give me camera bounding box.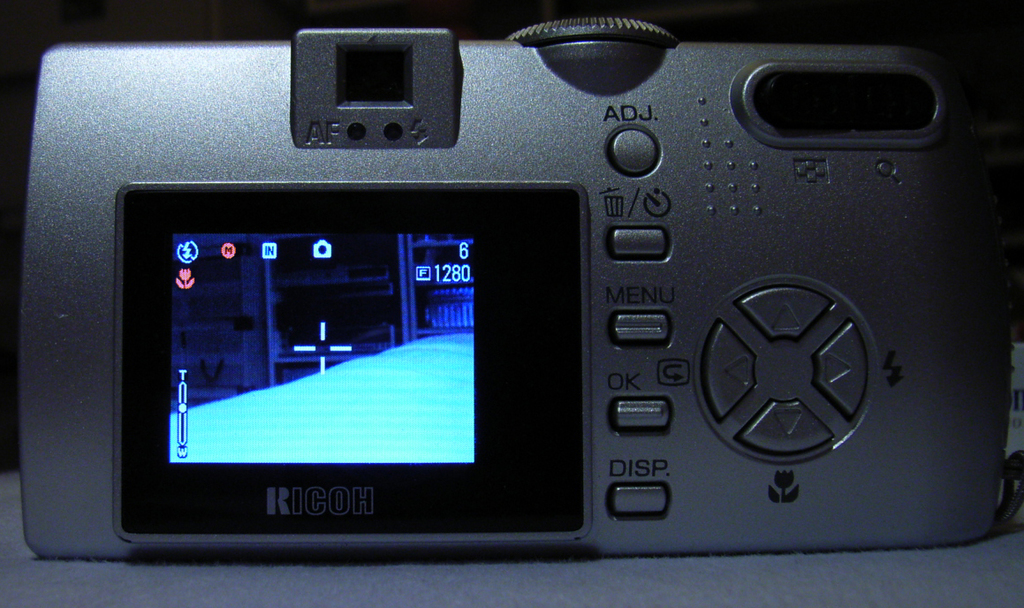
rect(17, 10, 1016, 558).
